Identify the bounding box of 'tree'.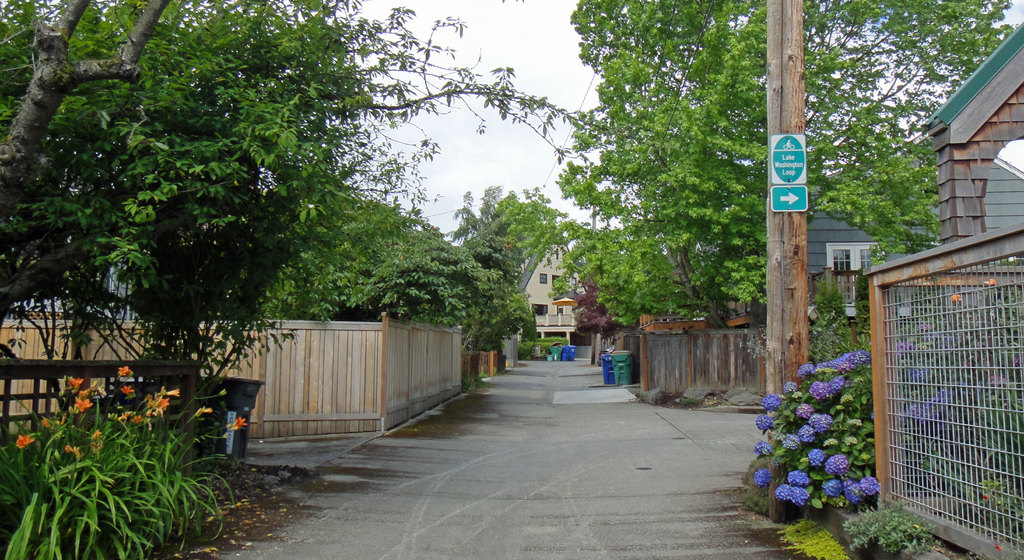
left=0, top=0, right=564, bottom=406.
